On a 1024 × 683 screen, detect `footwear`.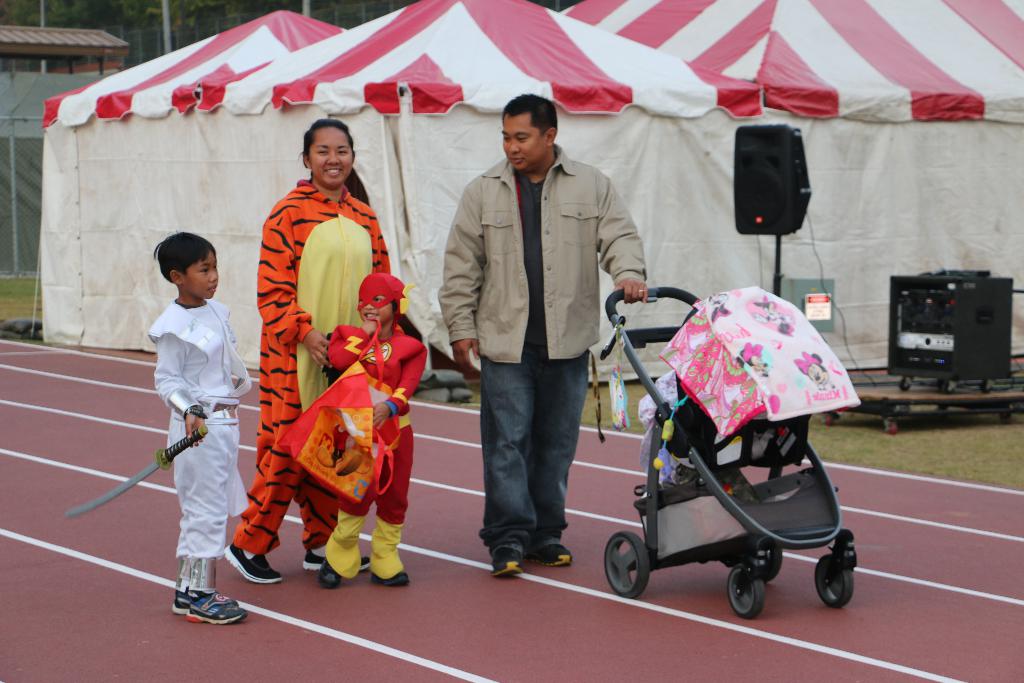
(530,545,573,567).
